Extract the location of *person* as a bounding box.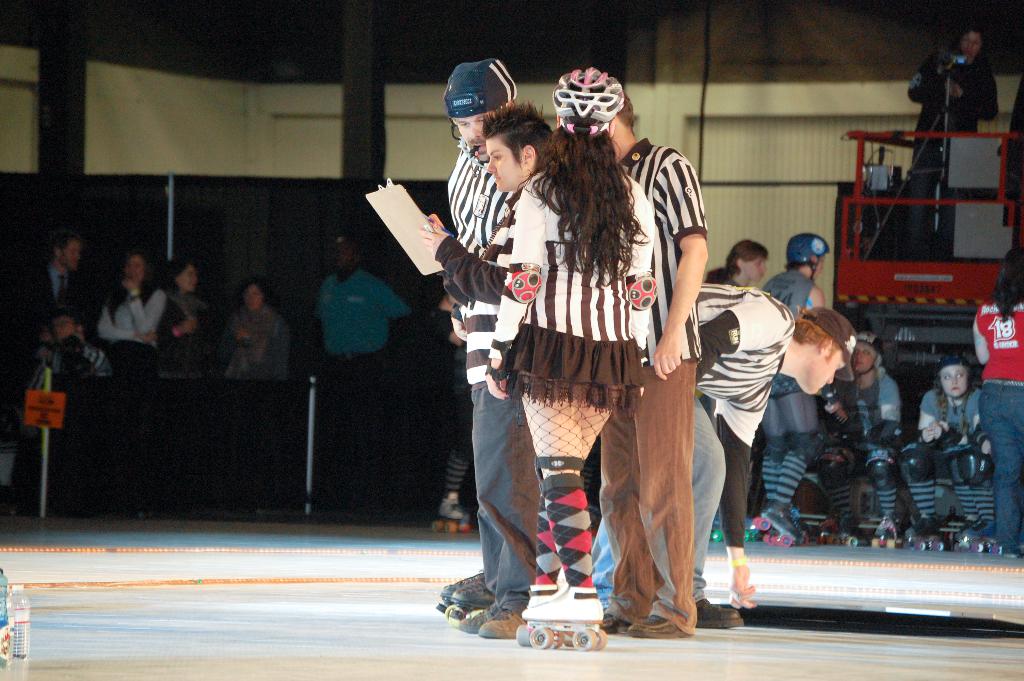
(658, 275, 859, 618).
